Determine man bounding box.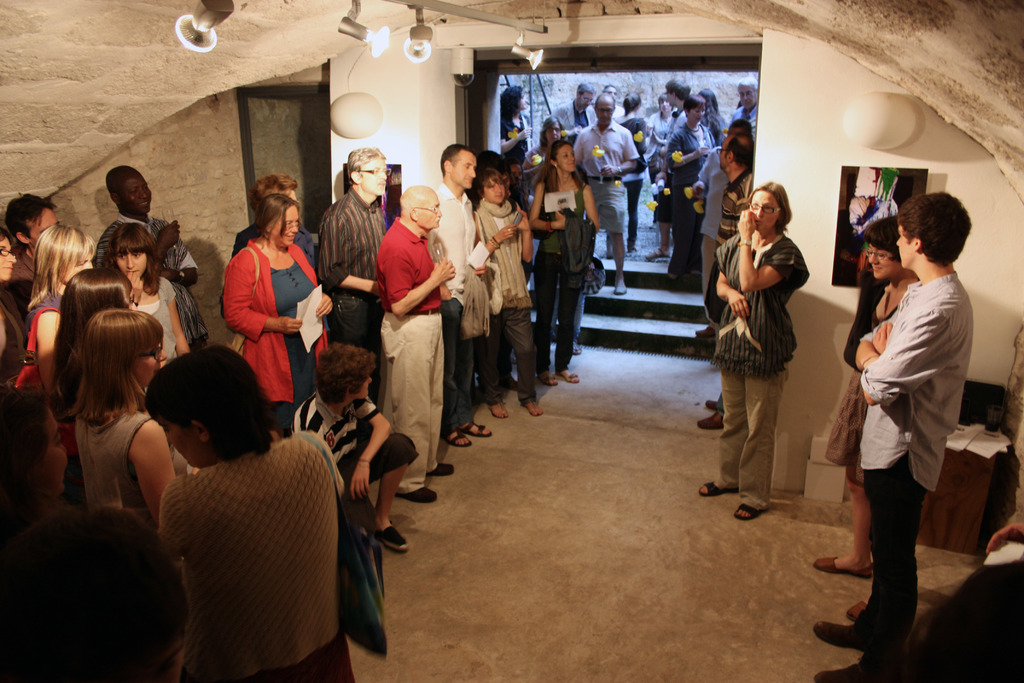
Determined: Rect(828, 174, 976, 682).
